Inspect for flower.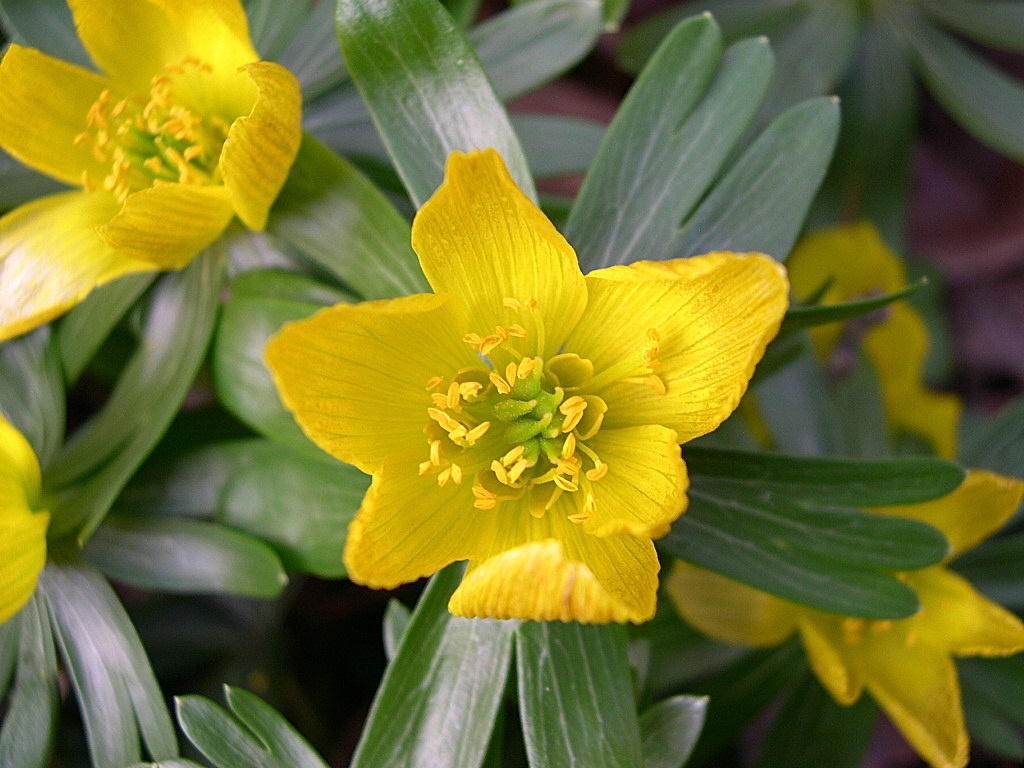
Inspection: left=664, top=420, right=1020, bottom=767.
